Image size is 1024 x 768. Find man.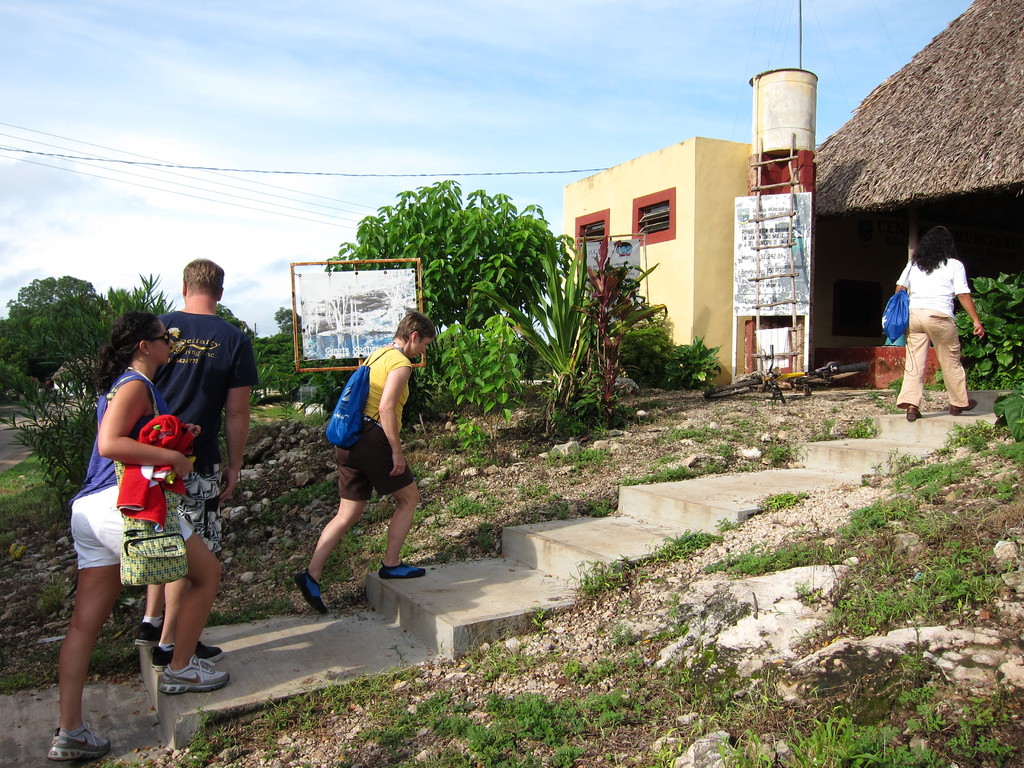
[132,257,262,671].
